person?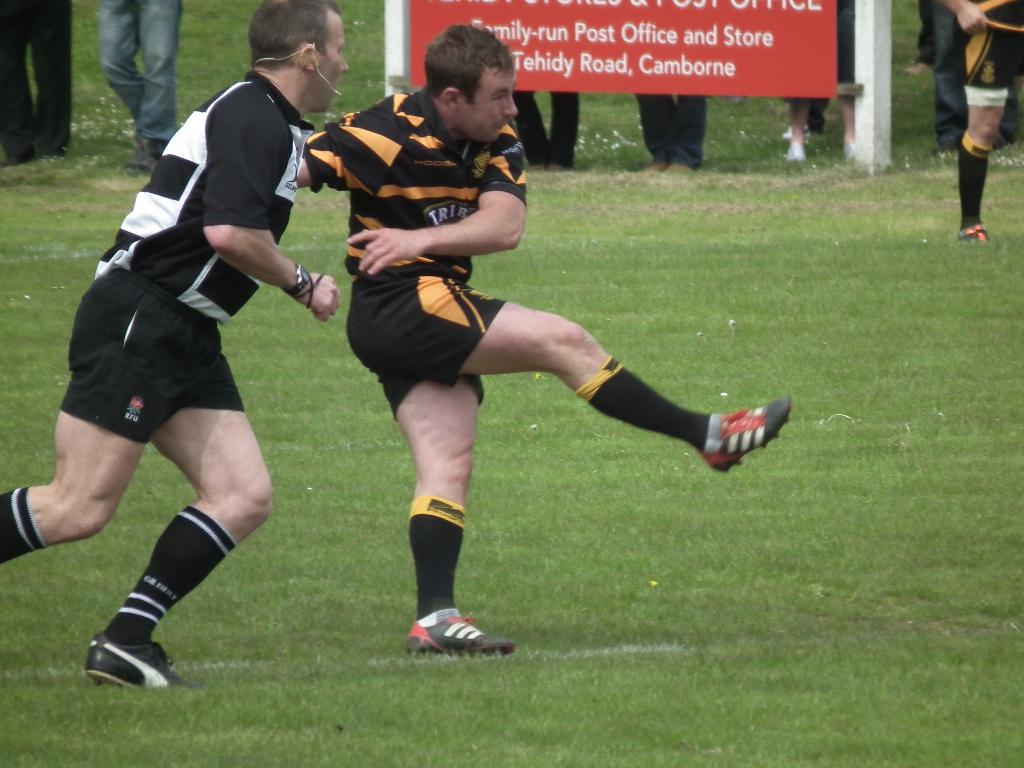
box(921, 0, 1007, 177)
